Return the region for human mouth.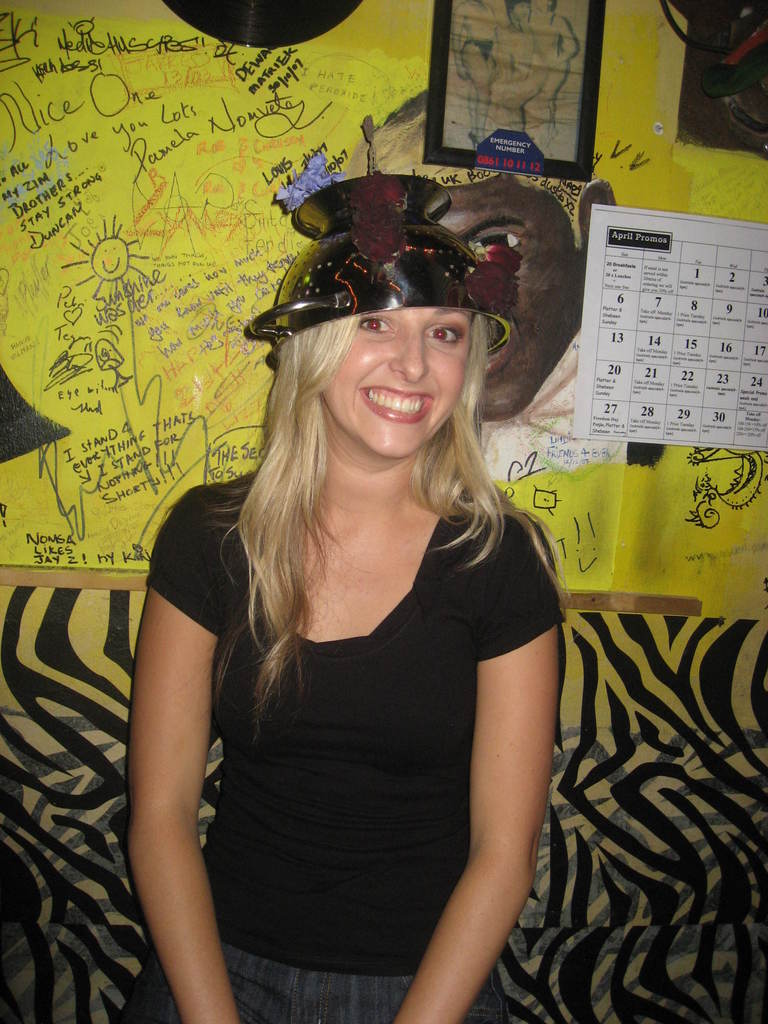
l=358, t=389, r=429, b=419.
